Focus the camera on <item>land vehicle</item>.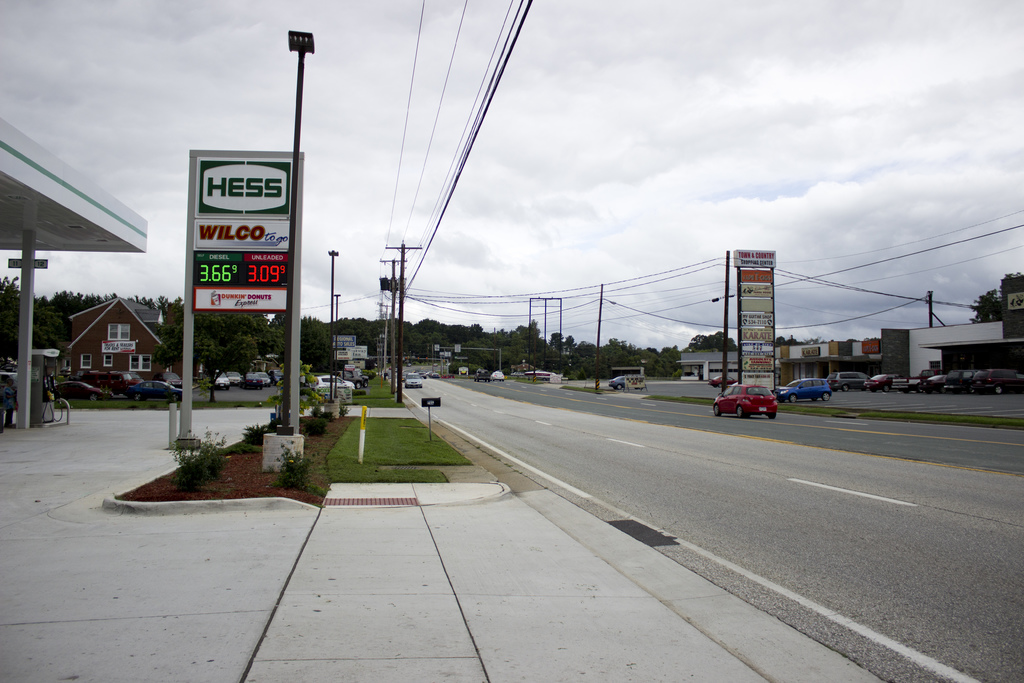
Focus region: crop(150, 370, 182, 390).
